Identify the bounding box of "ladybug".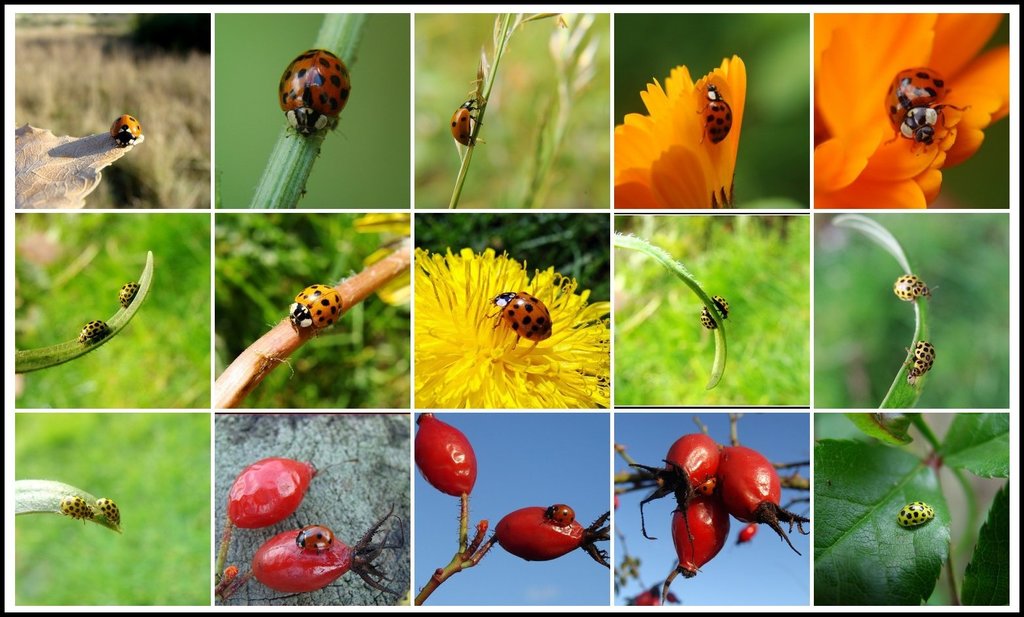
detection(892, 497, 934, 529).
